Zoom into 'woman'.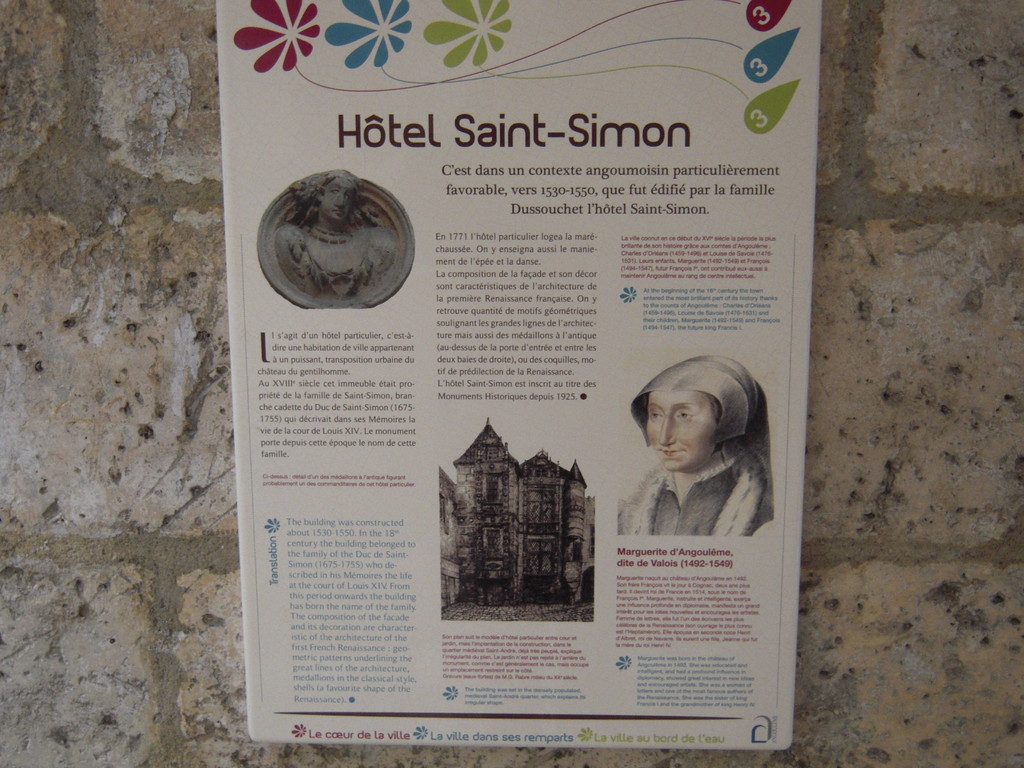
Zoom target: (x1=273, y1=164, x2=408, y2=306).
